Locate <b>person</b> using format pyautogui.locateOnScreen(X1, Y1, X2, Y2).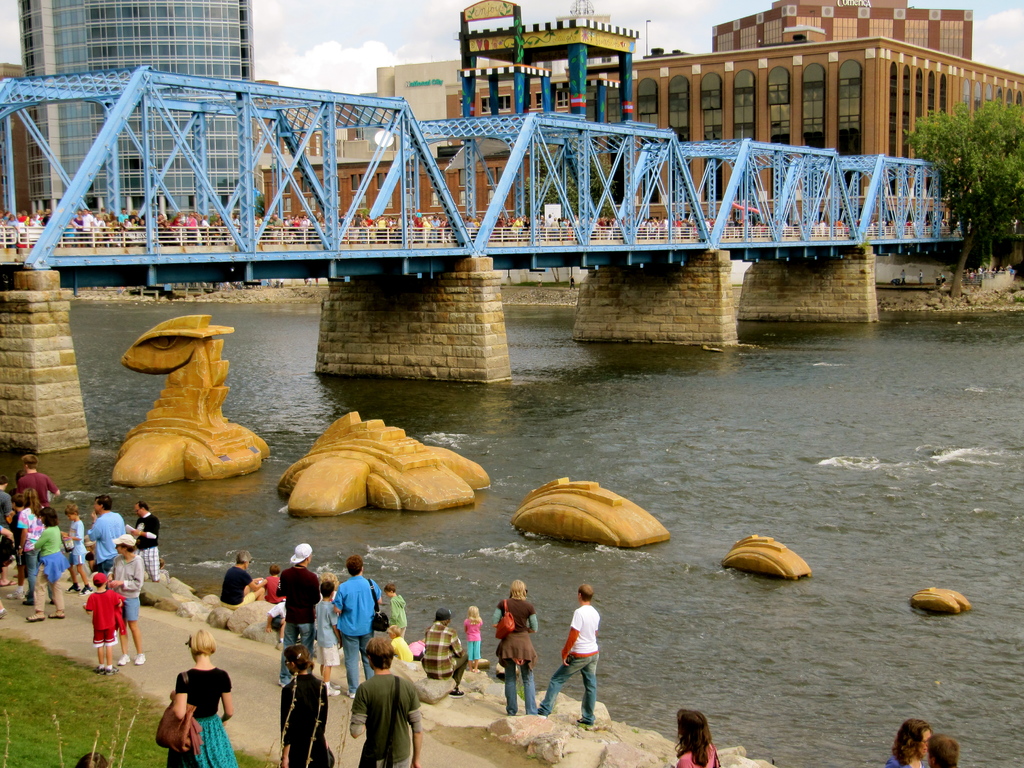
pyautogui.locateOnScreen(677, 707, 723, 767).
